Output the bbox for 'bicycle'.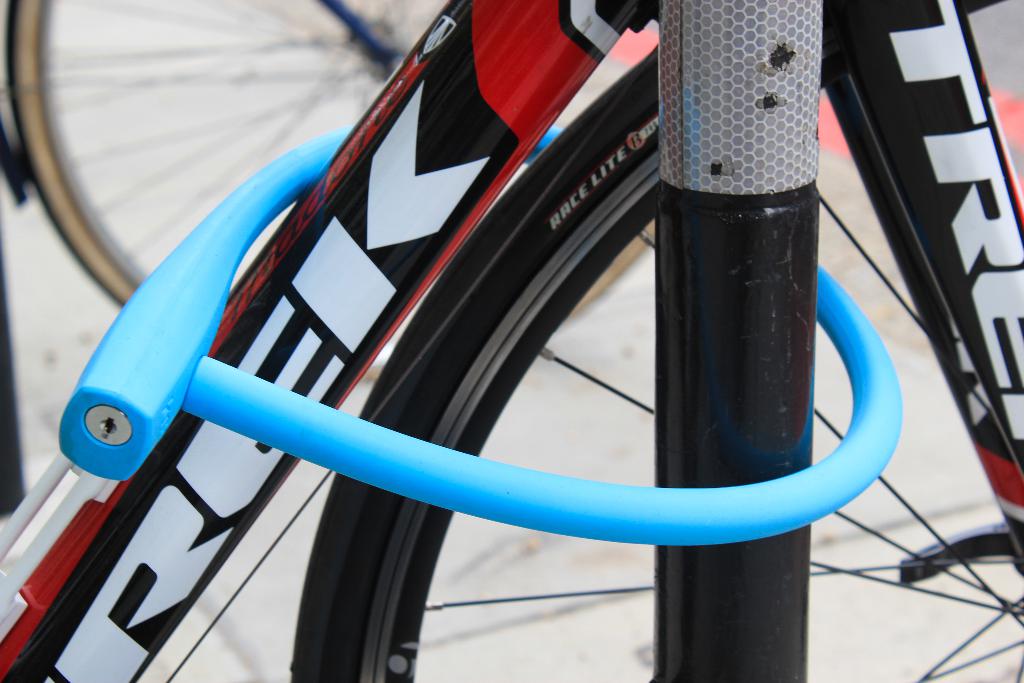
<box>0,0,1023,682</box>.
